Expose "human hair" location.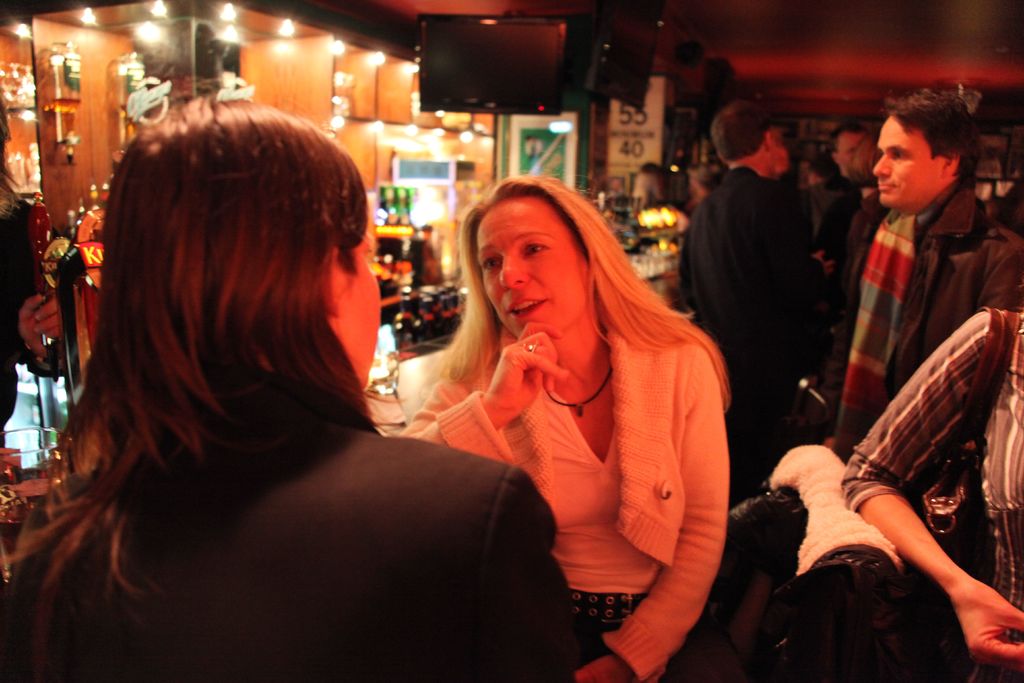
Exposed at crop(0, 92, 21, 220).
